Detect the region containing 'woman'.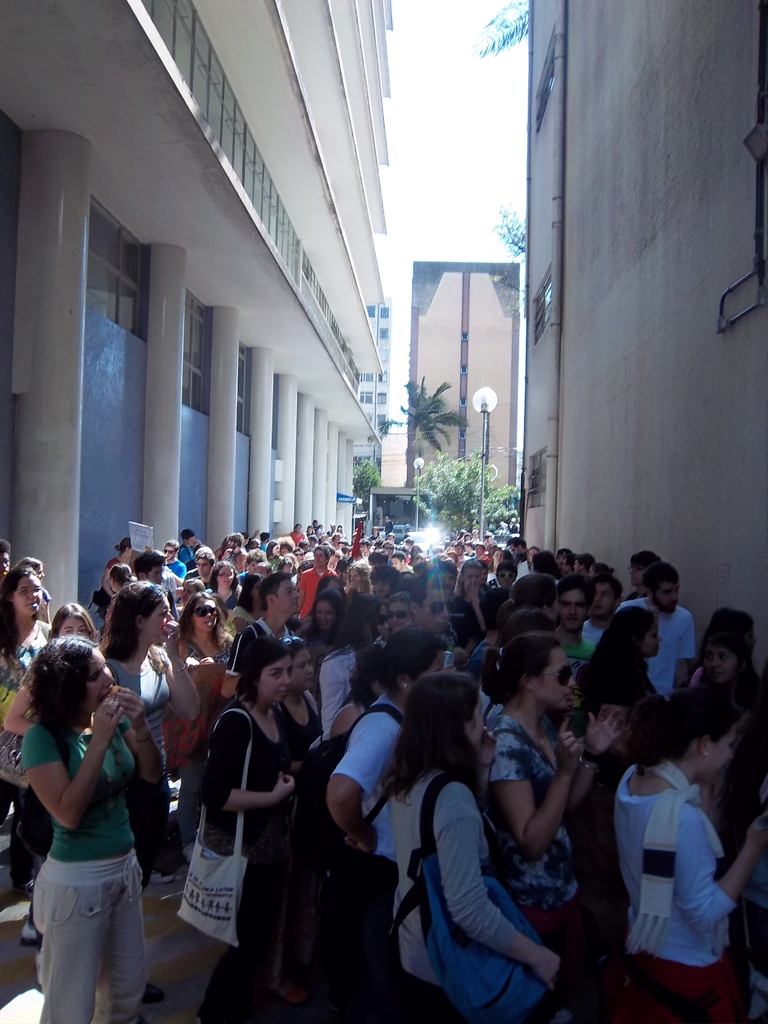
pyautogui.locateOnScreen(360, 687, 570, 1023).
